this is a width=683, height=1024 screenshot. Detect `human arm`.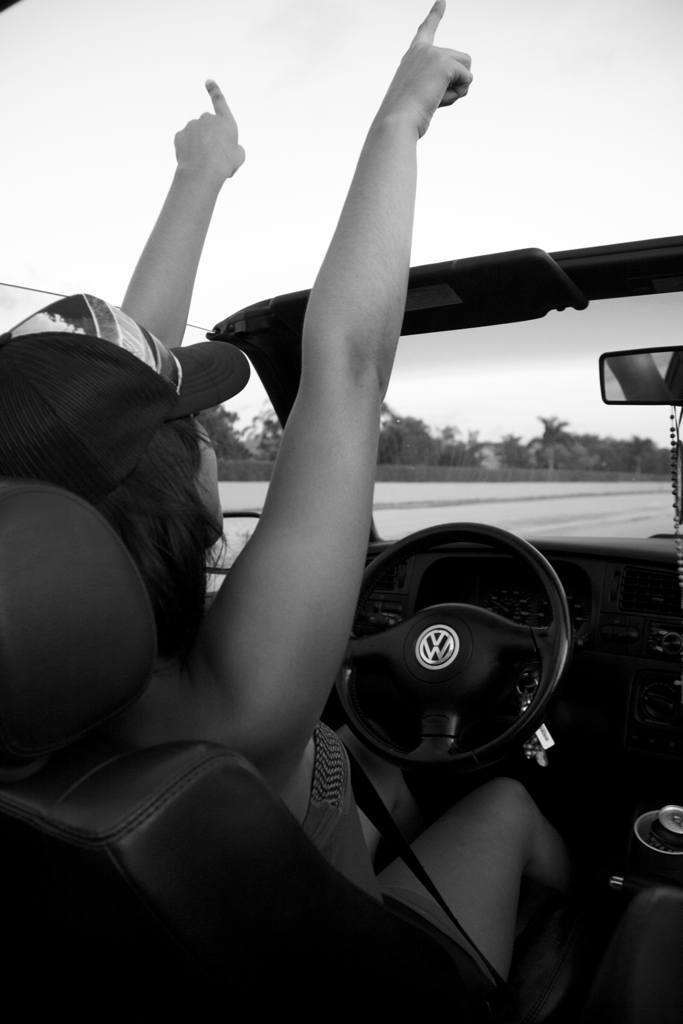
[227,56,481,774].
